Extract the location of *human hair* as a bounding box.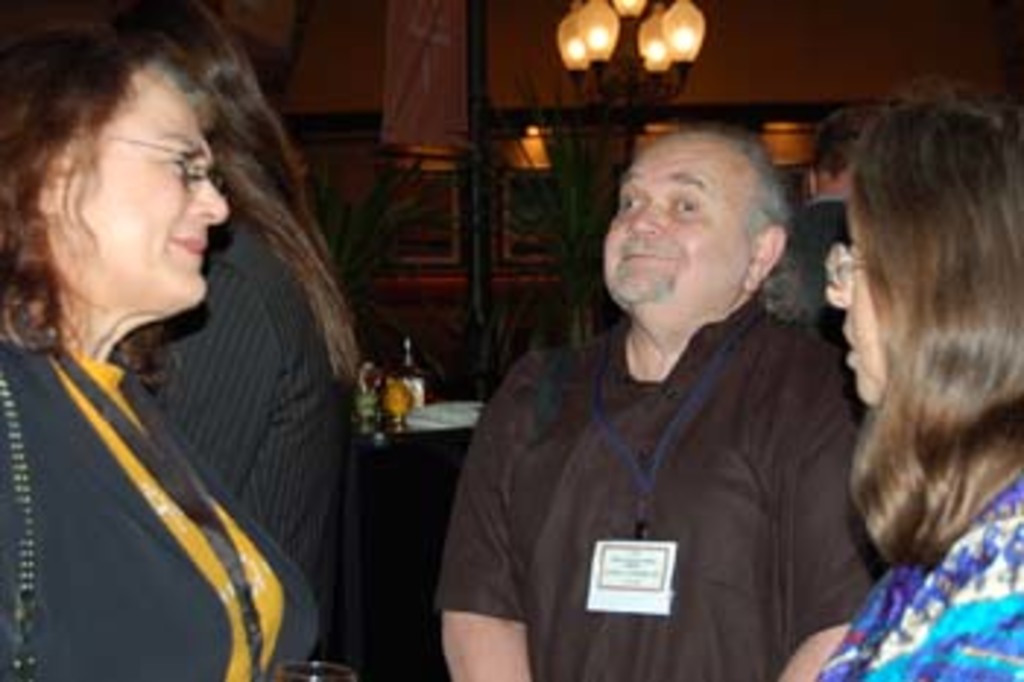
(x1=114, y1=0, x2=366, y2=372).
